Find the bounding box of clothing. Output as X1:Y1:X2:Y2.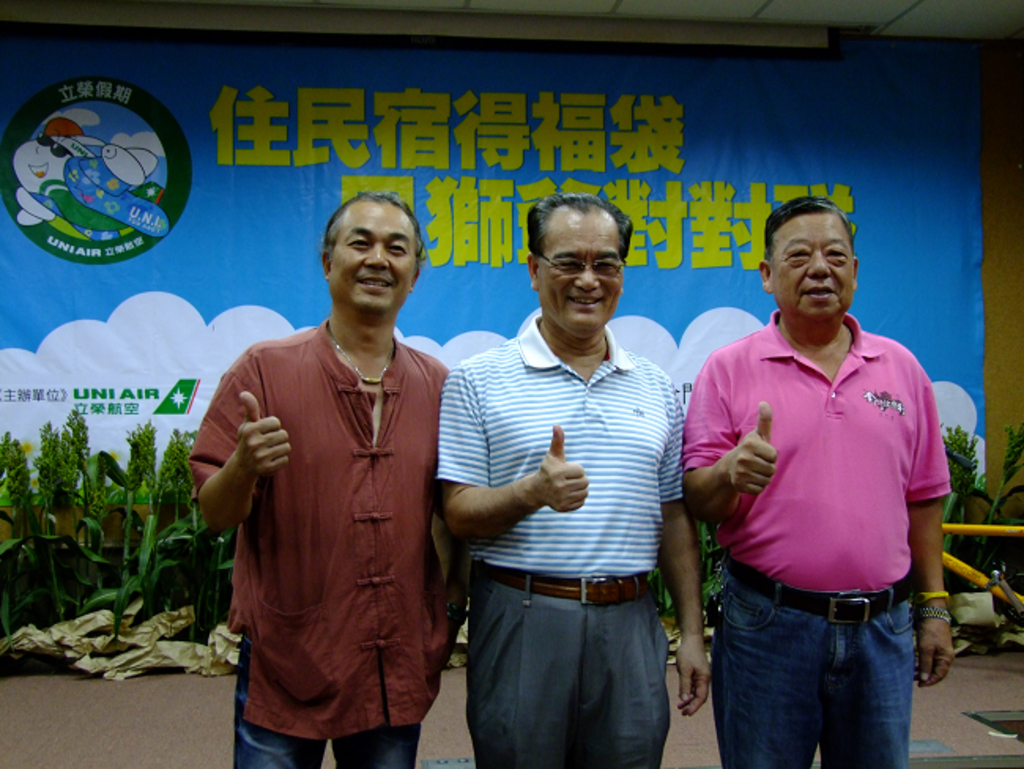
441:306:676:767.
